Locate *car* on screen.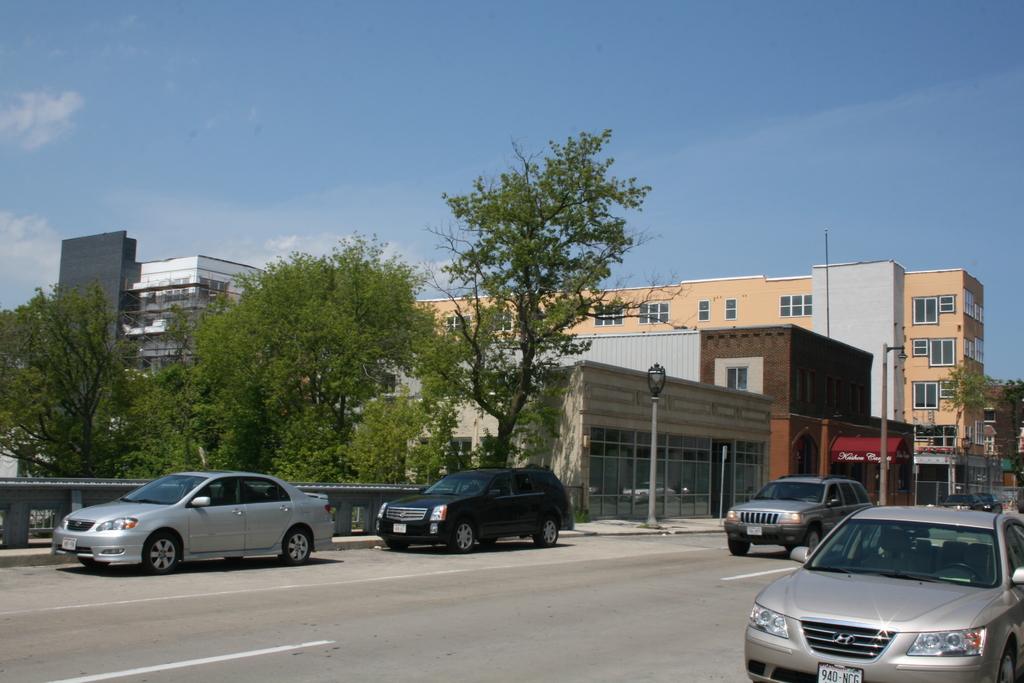
On screen at box=[938, 493, 984, 513].
